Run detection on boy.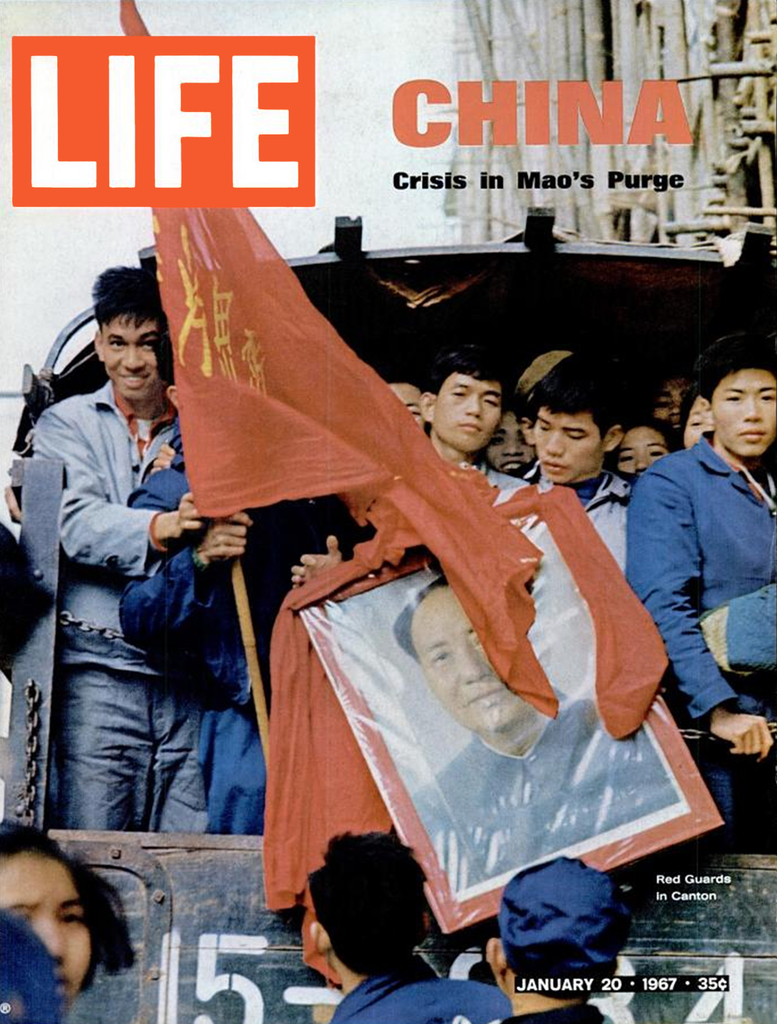
Result: 113/295/309/836.
